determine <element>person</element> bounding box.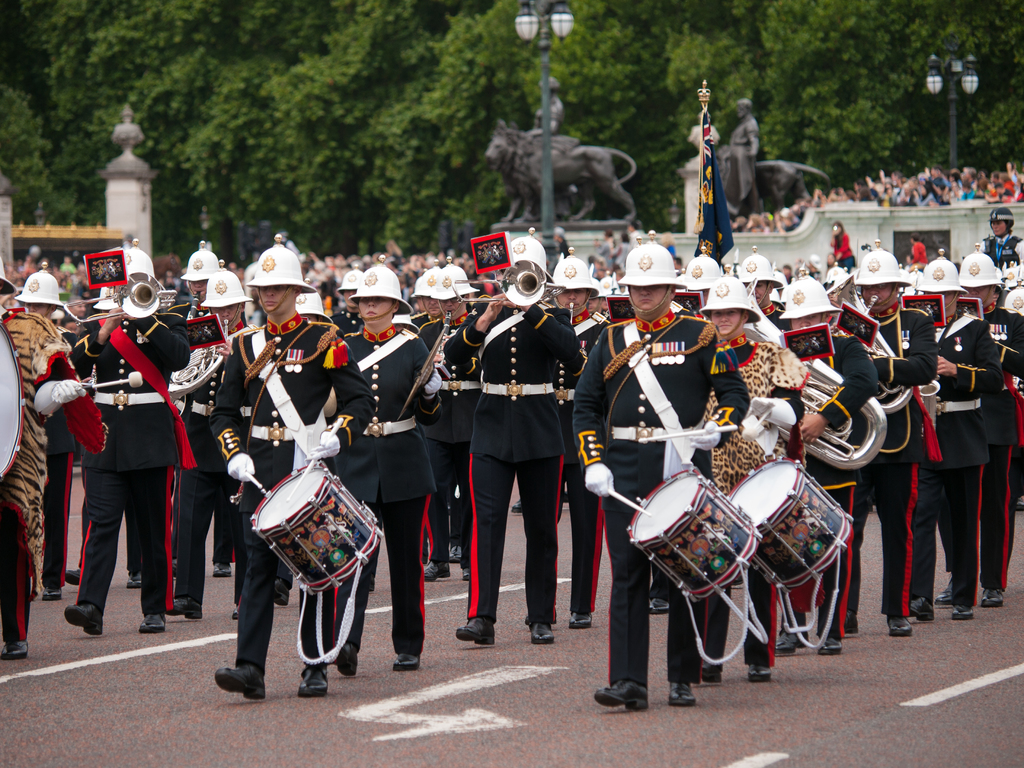
Determined: locate(695, 270, 809, 688).
